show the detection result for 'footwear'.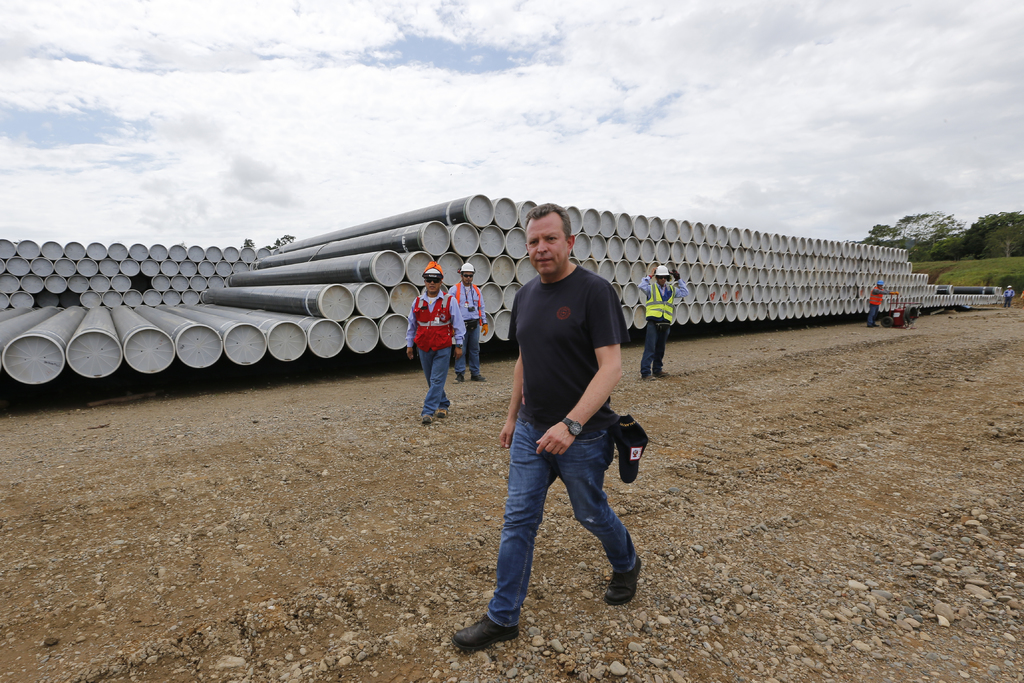
pyautogui.locateOnScreen(421, 413, 432, 422).
